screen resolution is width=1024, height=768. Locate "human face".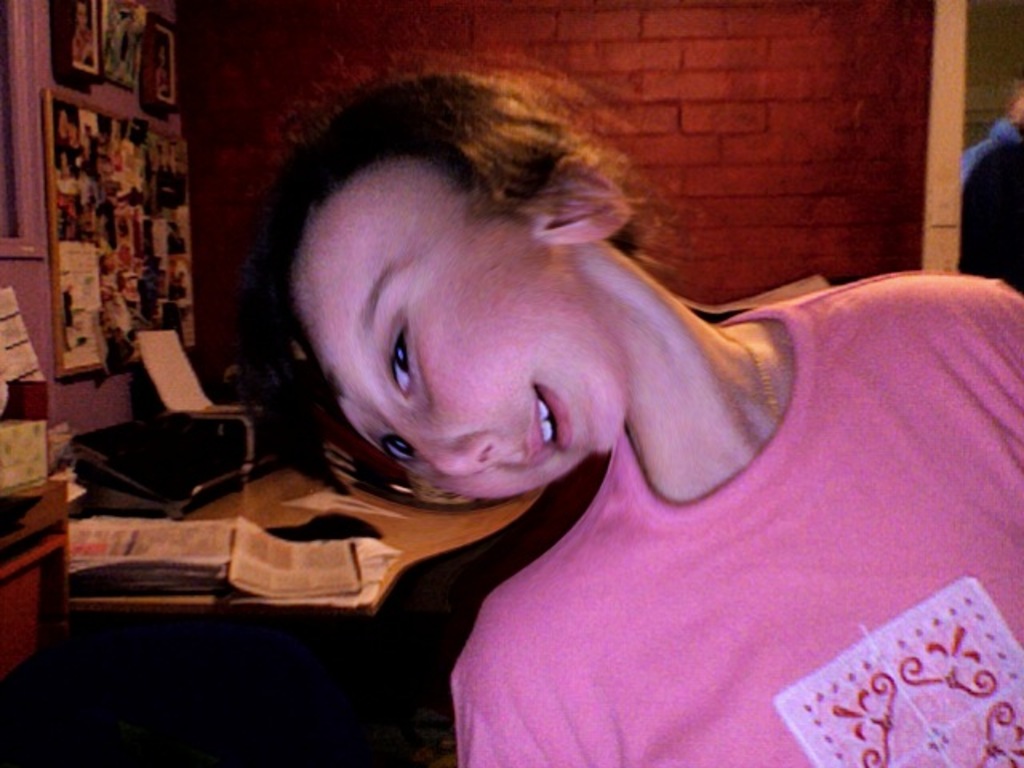
locate(294, 160, 630, 504).
